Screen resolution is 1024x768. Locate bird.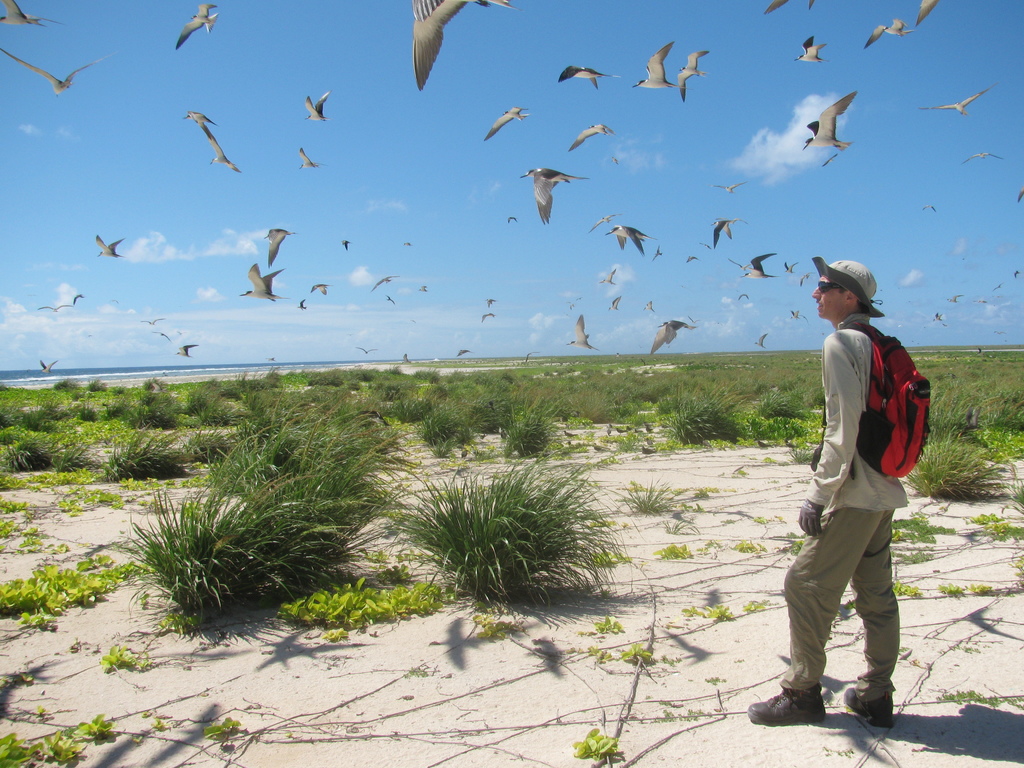
rect(678, 49, 708, 100).
